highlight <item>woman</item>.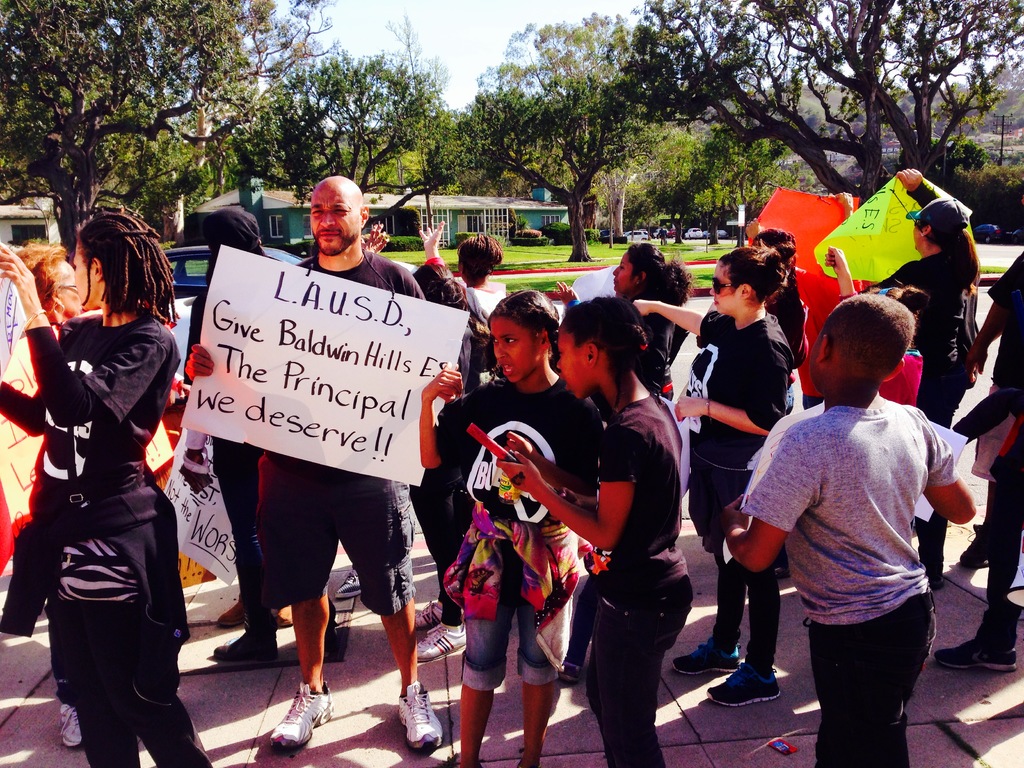
Highlighted region: x1=0, y1=241, x2=81, y2=576.
